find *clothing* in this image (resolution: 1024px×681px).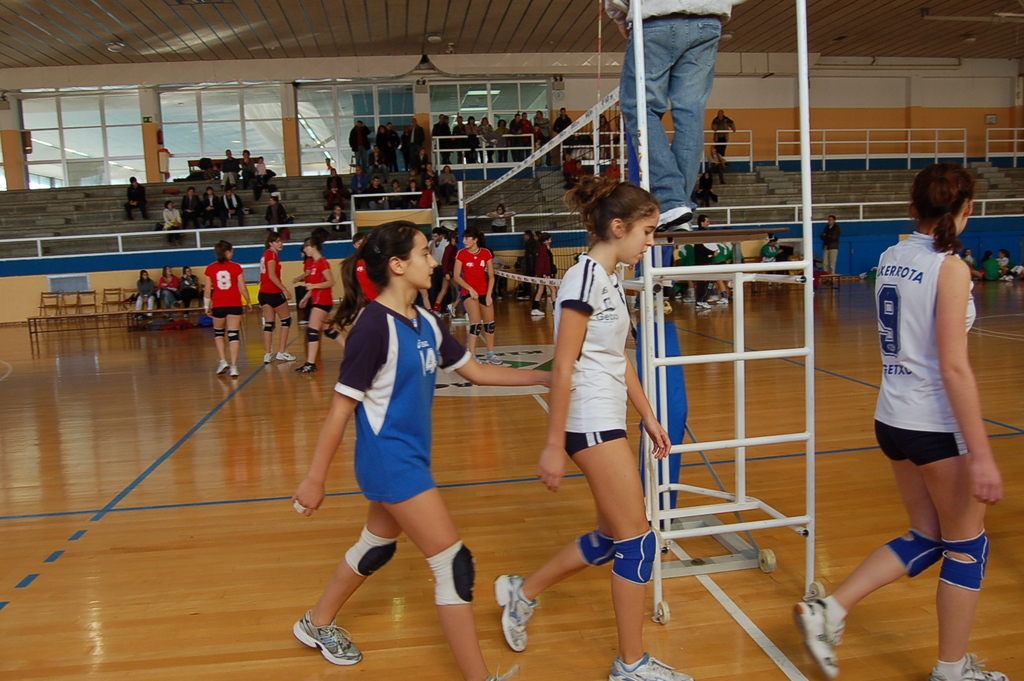
600/0/744/211.
